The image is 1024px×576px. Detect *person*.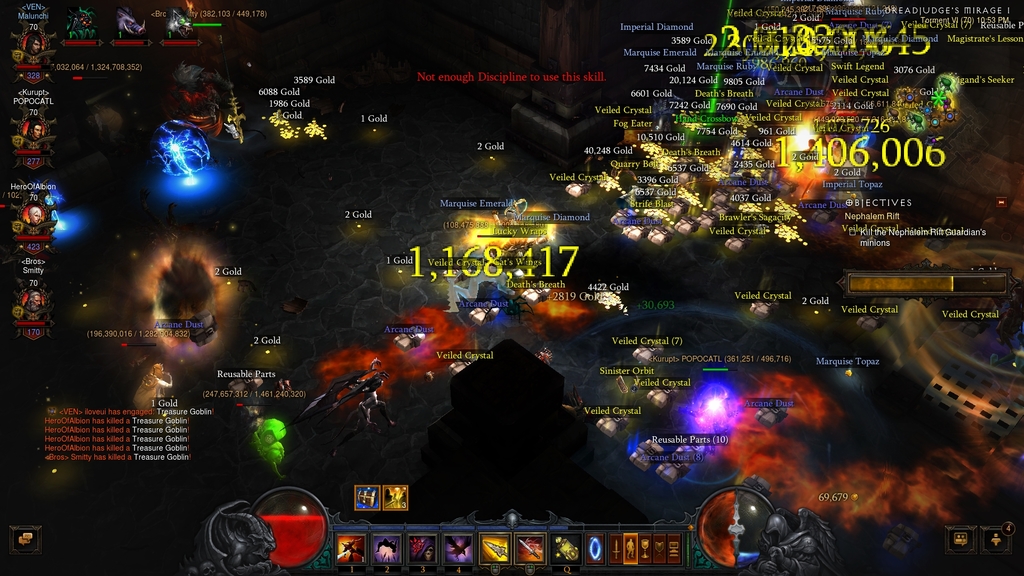
Detection: [left=27, top=124, right=43, bottom=141].
